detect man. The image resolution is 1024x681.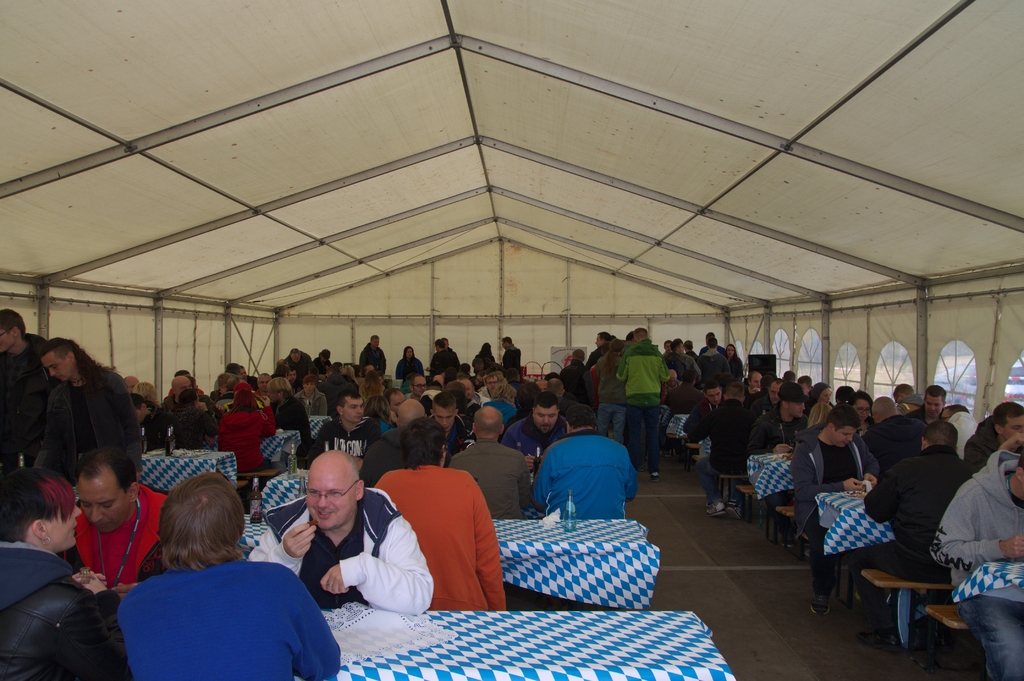
x1=856 y1=396 x2=925 y2=483.
